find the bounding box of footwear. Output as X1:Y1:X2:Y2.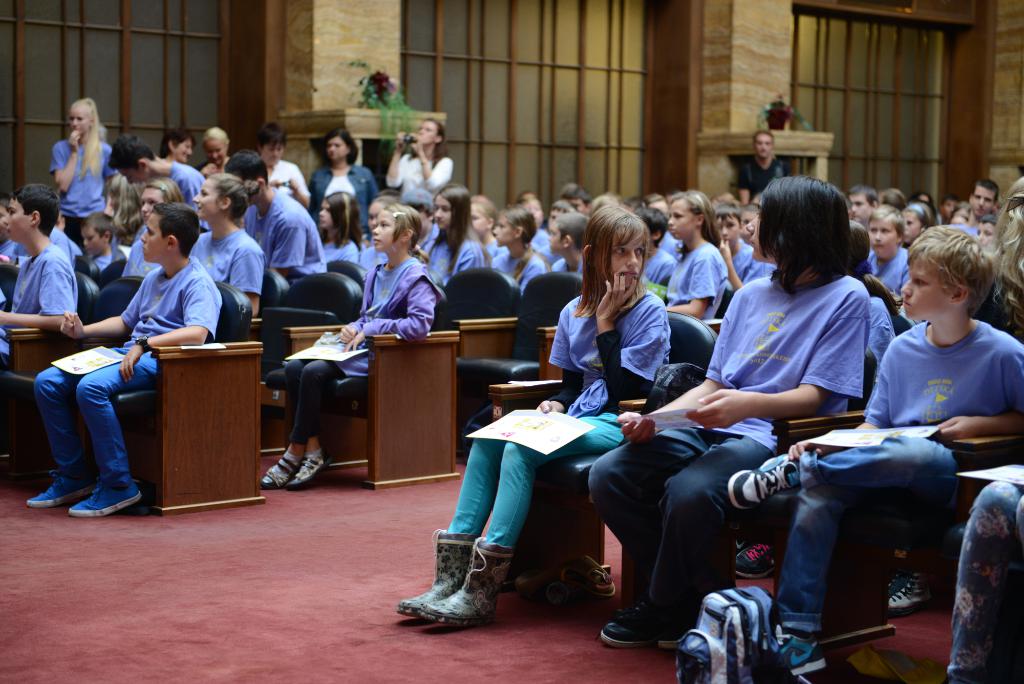
600:604:708:646.
